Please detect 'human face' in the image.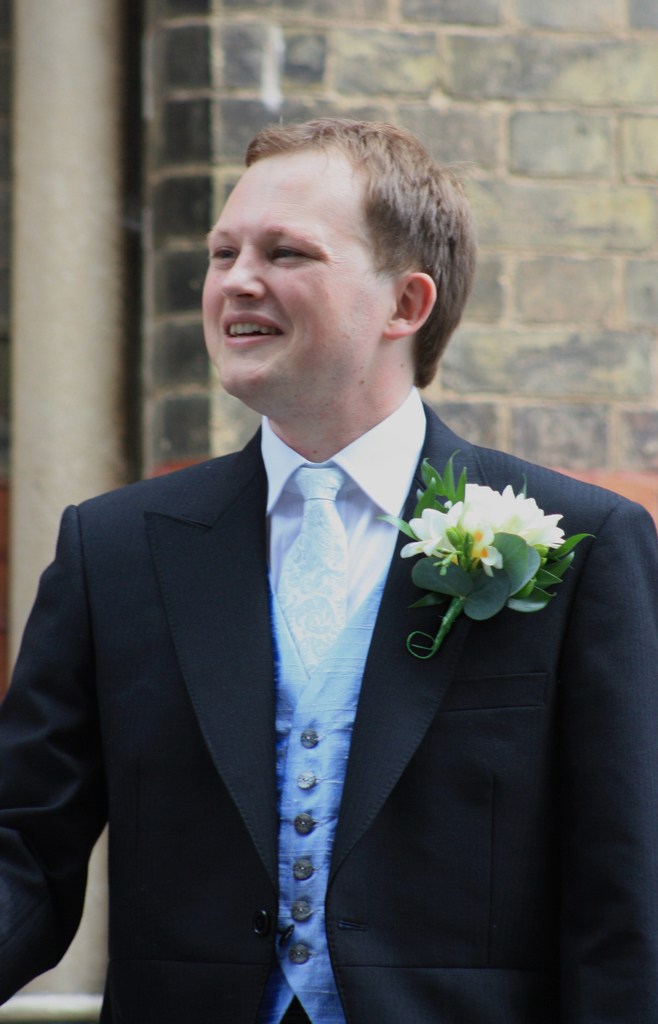
BBox(207, 145, 386, 403).
